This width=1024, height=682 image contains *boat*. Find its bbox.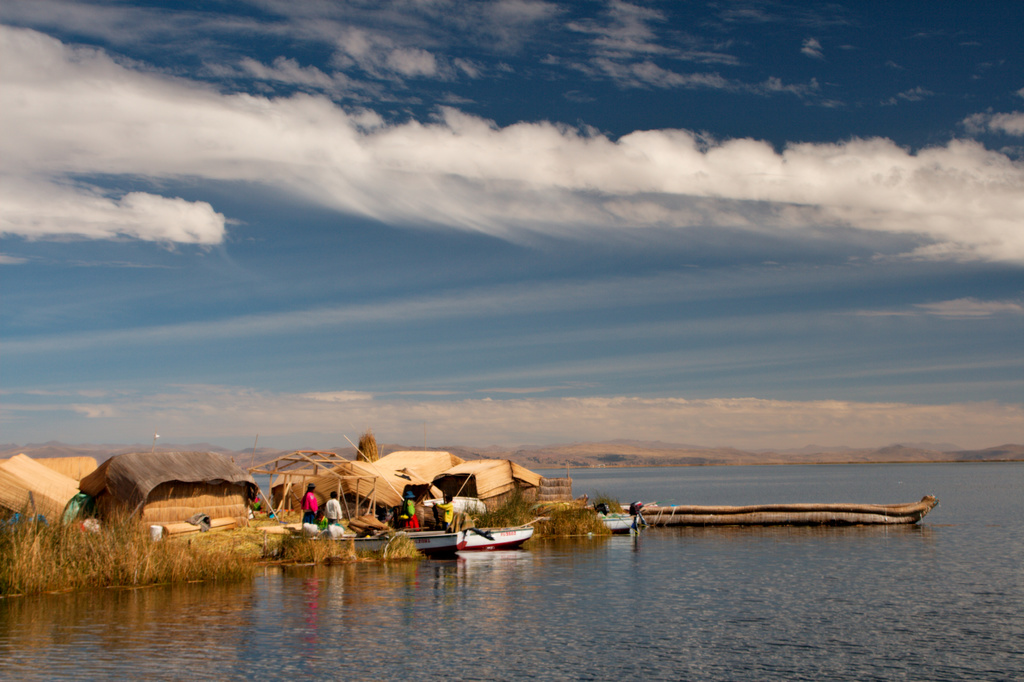
(left=292, top=512, right=538, bottom=554).
